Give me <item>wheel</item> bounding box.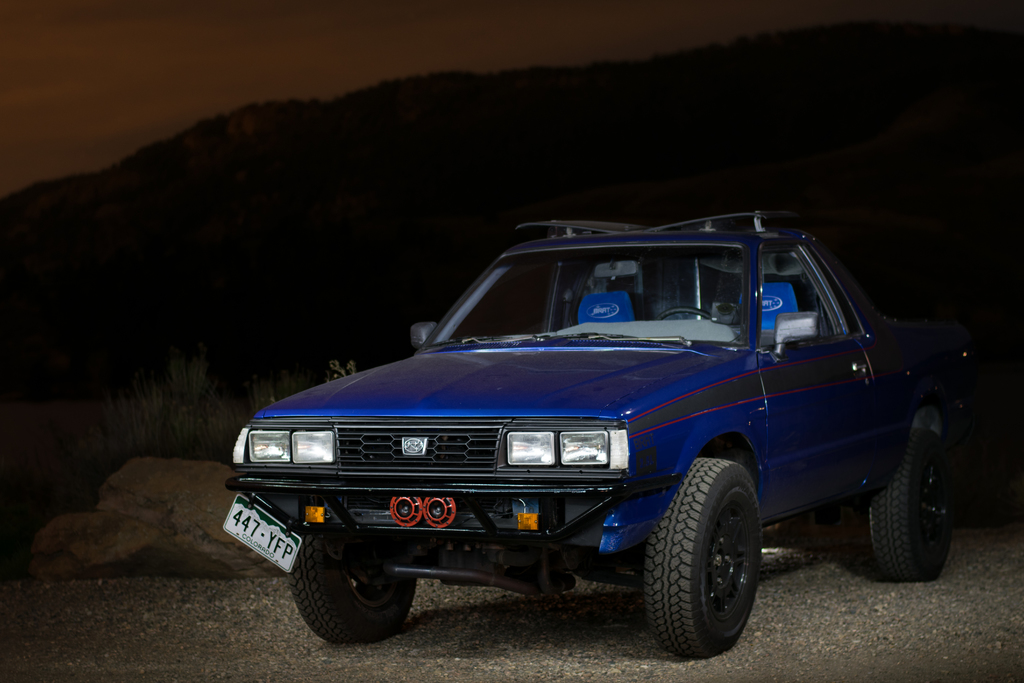
(x1=650, y1=457, x2=767, y2=660).
